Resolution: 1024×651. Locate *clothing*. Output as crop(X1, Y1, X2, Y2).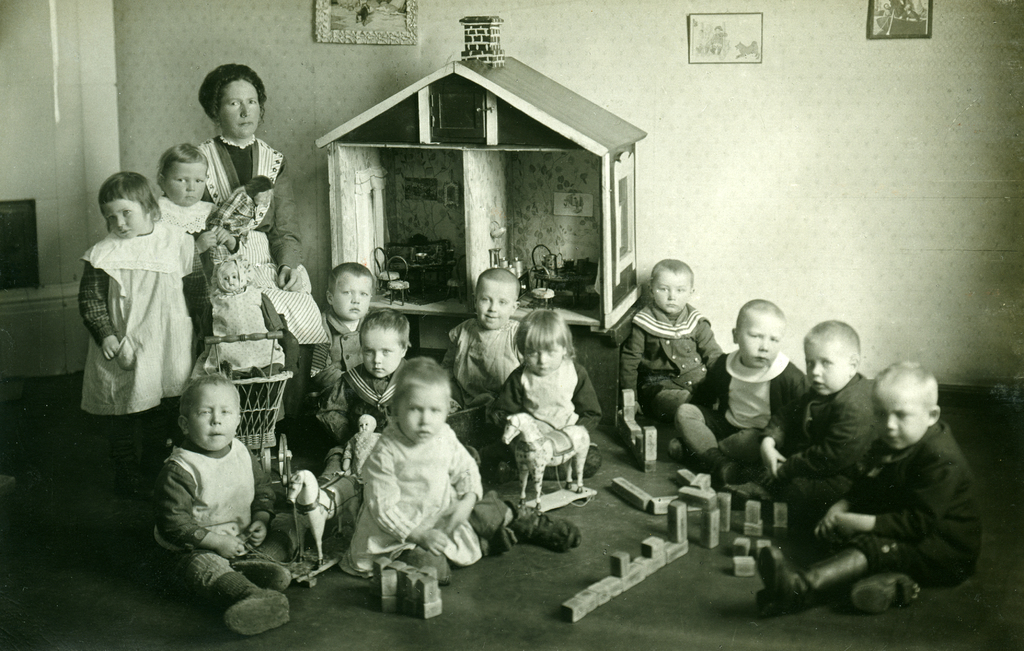
crop(819, 449, 999, 595).
